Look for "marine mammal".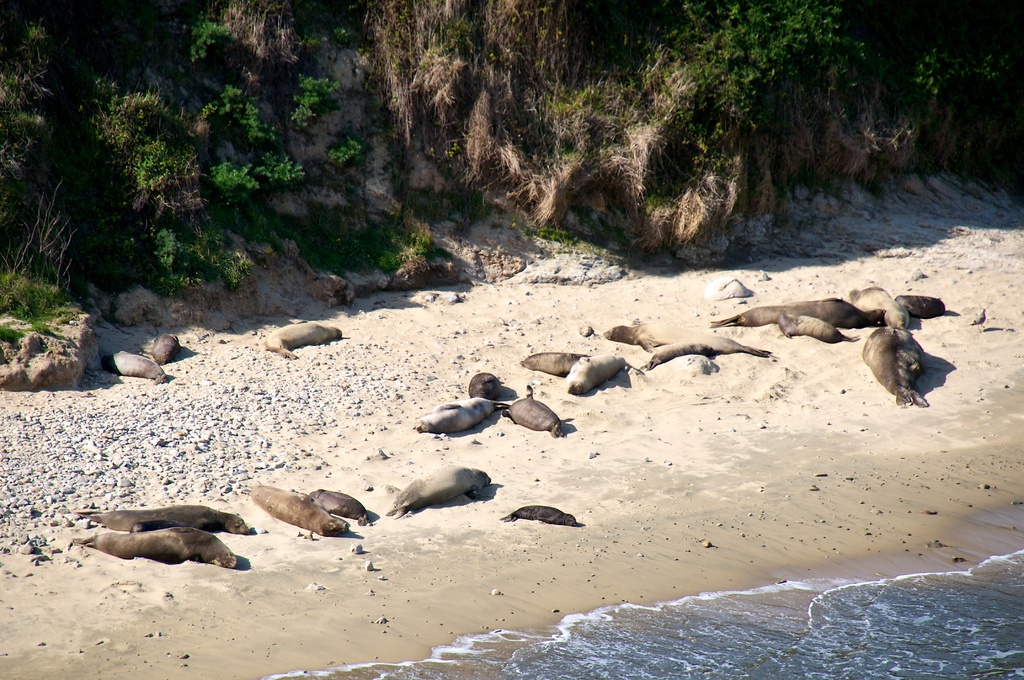
Found: 500,385,564,439.
